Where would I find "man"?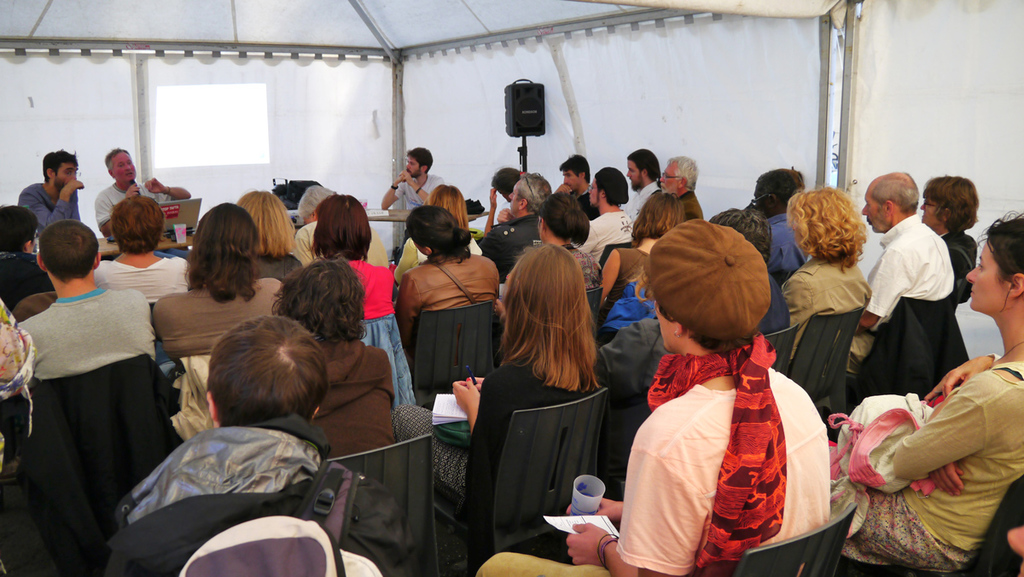
At left=77, top=316, right=421, bottom=576.
